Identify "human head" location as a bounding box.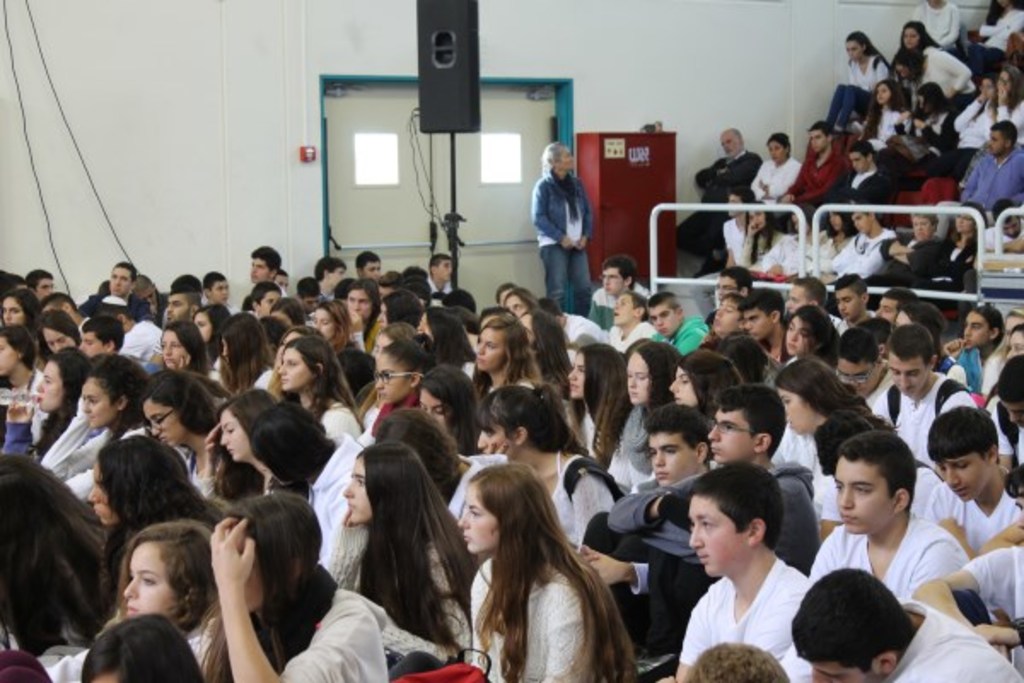
{"x1": 920, "y1": 0, "x2": 944, "y2": 12}.
